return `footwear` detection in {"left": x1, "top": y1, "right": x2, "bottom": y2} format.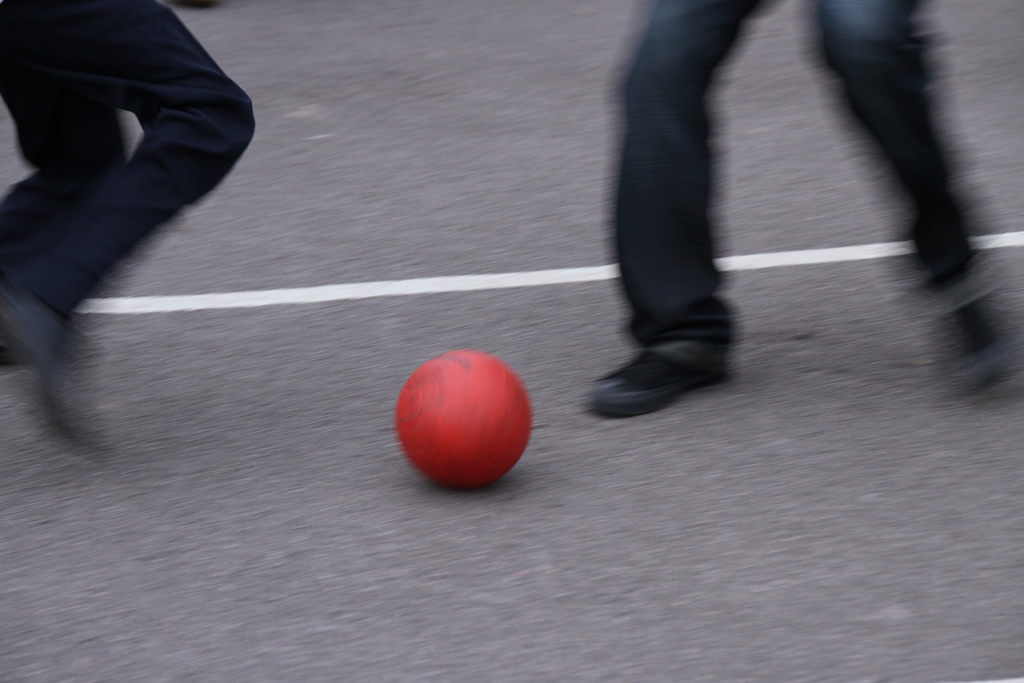
{"left": 927, "top": 266, "right": 1018, "bottom": 393}.
